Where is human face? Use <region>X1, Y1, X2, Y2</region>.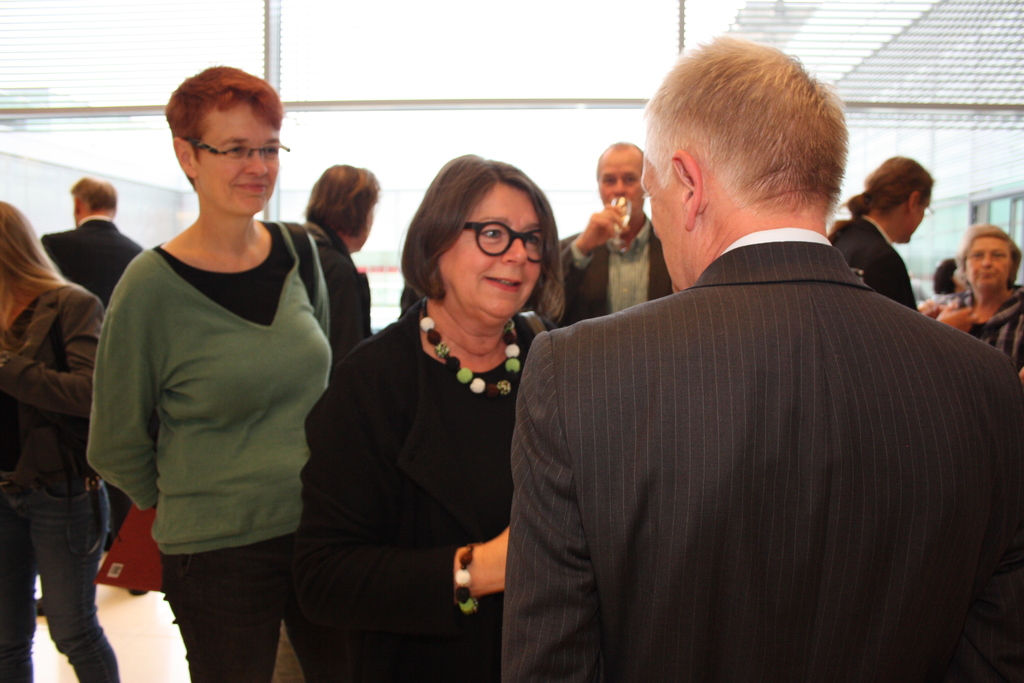
<region>970, 234, 1013, 290</region>.
